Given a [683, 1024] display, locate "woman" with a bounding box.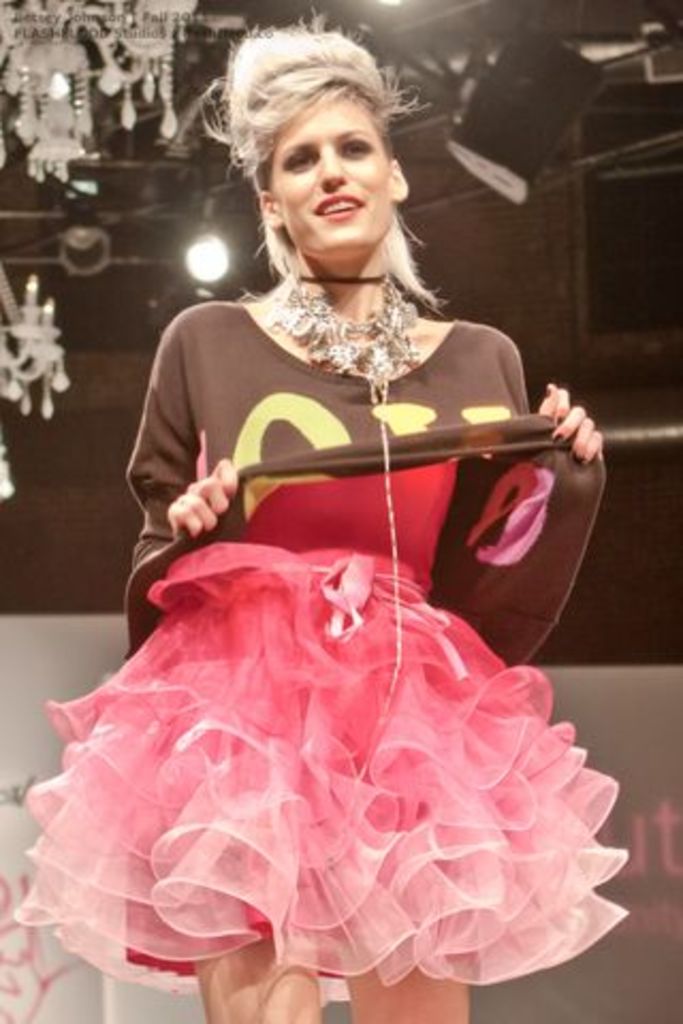
Located: left=15, top=17, right=630, bottom=1022.
